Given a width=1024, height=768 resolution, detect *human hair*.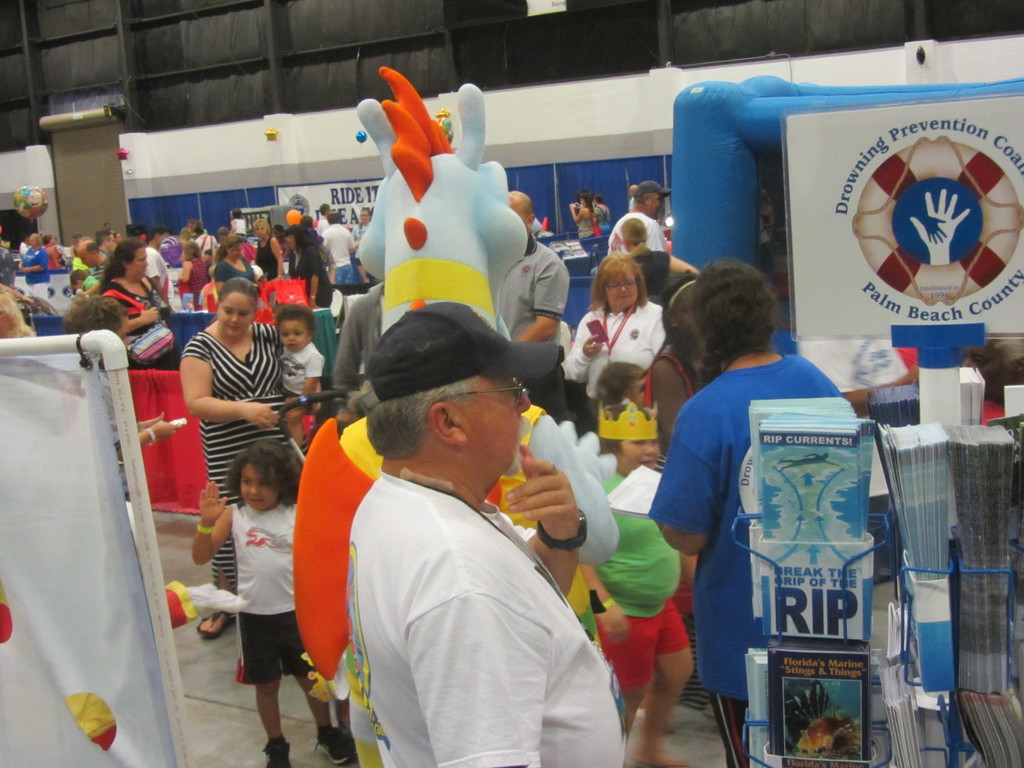
275 221 285 237.
